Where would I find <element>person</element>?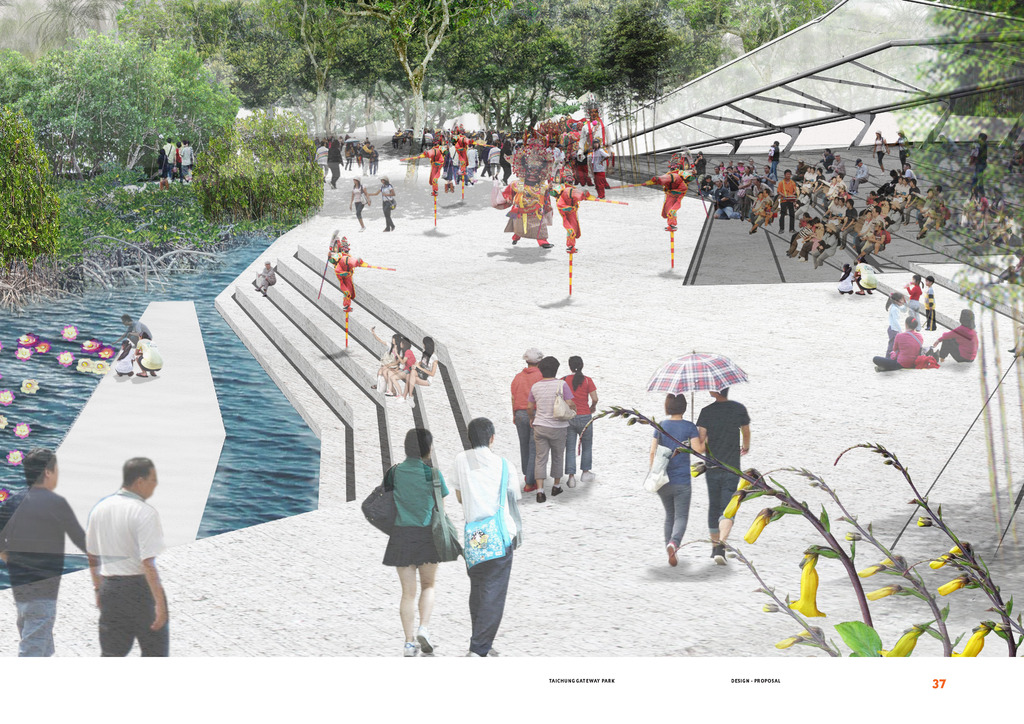
At <bbox>0, 448, 92, 660</bbox>.
